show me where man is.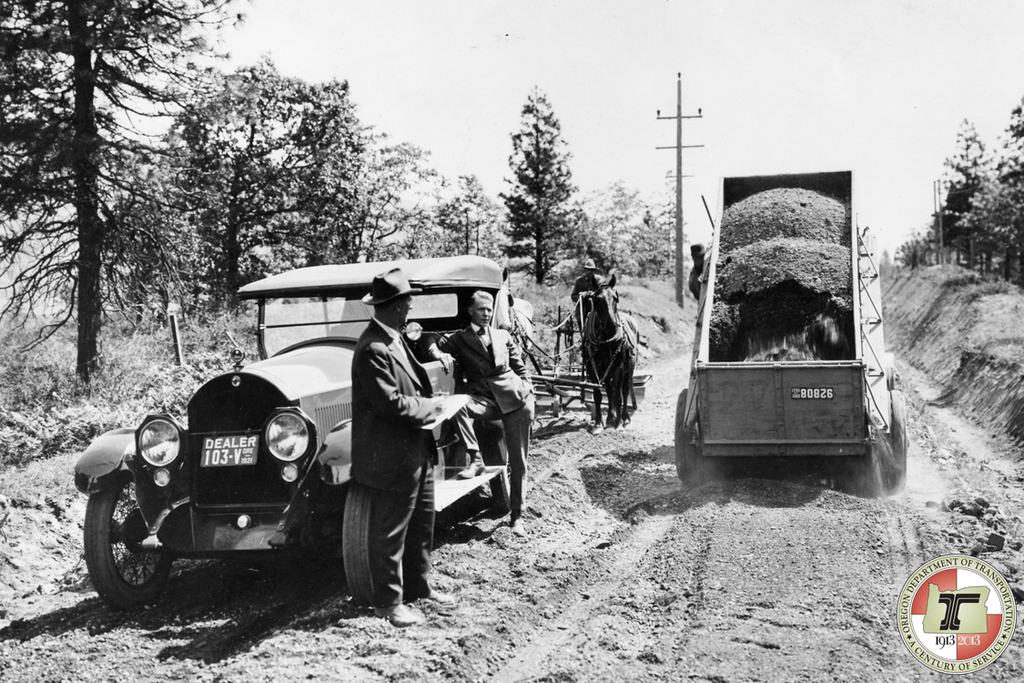
man is at 687 231 712 301.
